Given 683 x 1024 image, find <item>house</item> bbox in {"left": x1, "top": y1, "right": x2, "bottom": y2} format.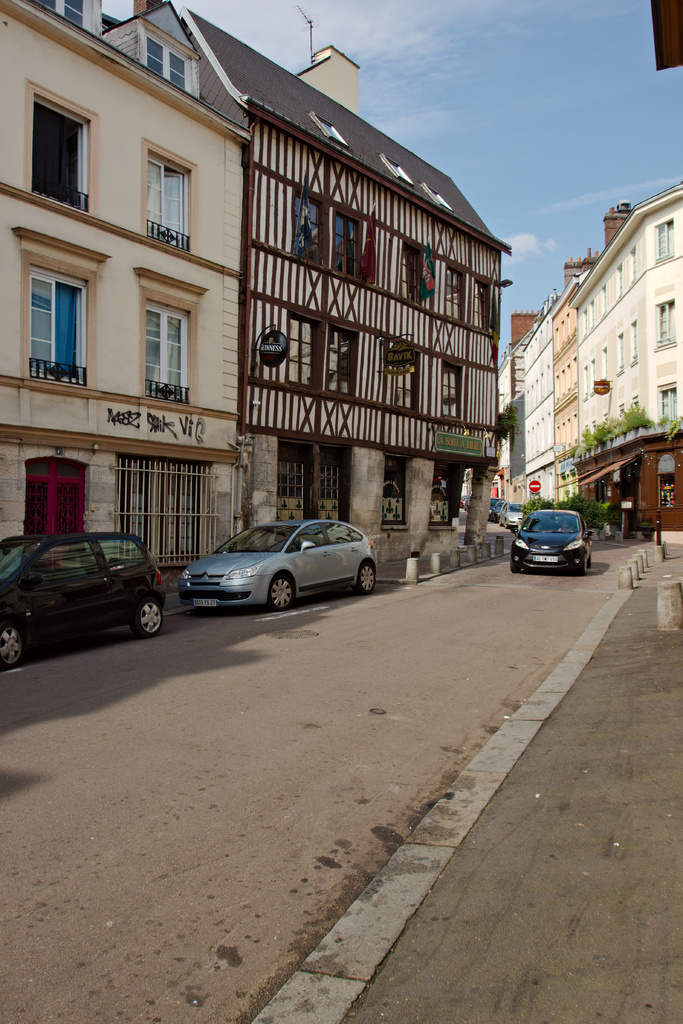
{"left": 512, "top": 312, "right": 557, "bottom": 503}.
